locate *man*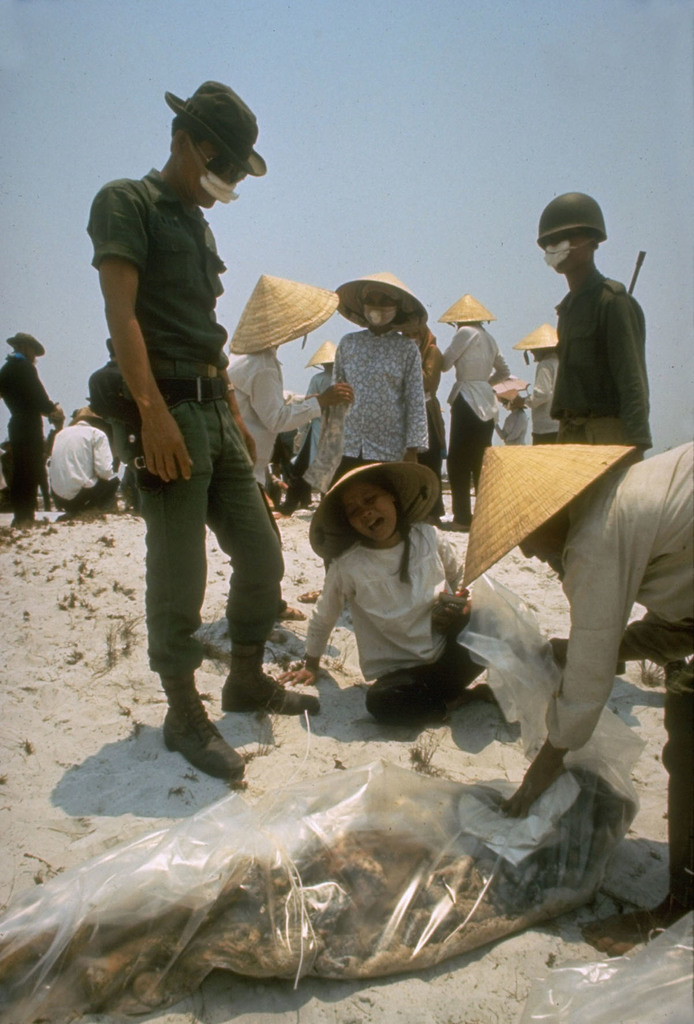
[83,93,295,764]
